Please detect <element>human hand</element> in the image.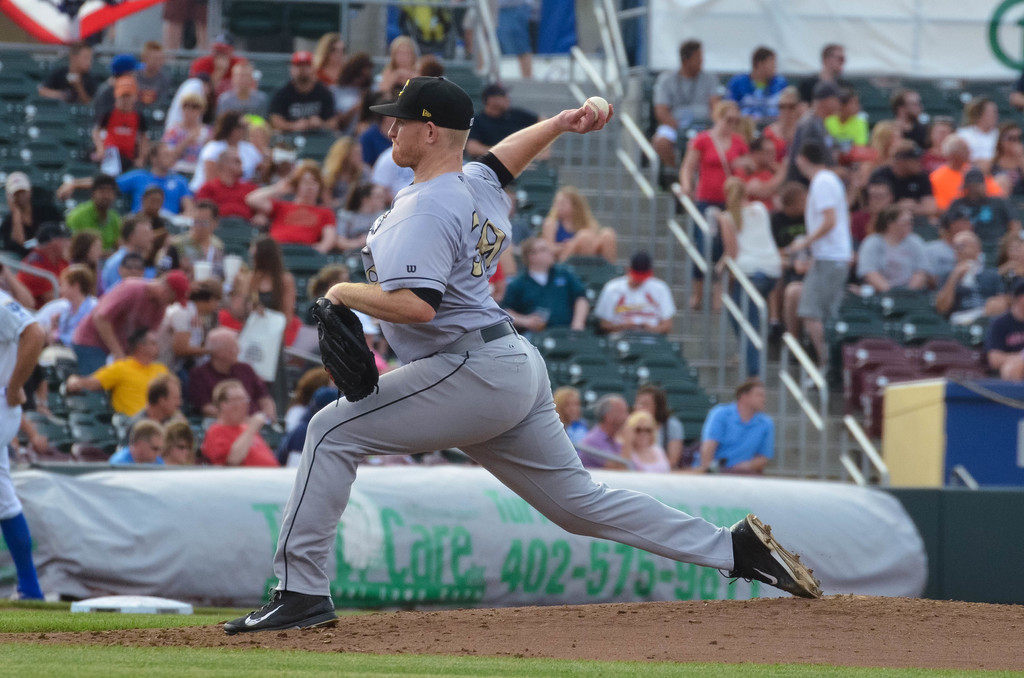
48 311 61 331.
